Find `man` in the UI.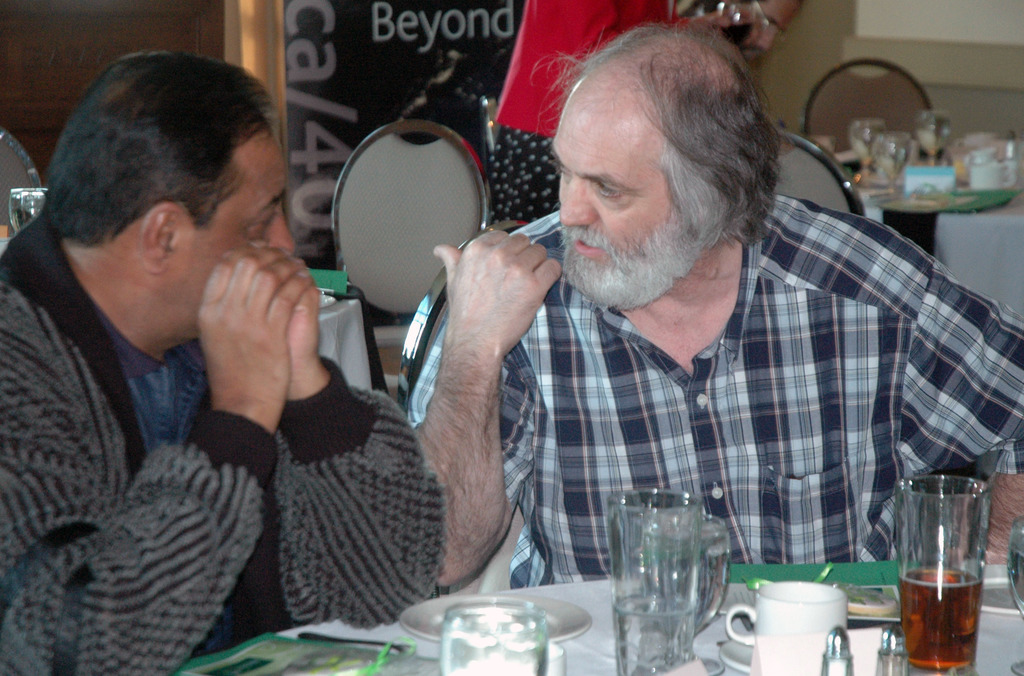
UI element at {"x1": 0, "y1": 54, "x2": 446, "y2": 675}.
